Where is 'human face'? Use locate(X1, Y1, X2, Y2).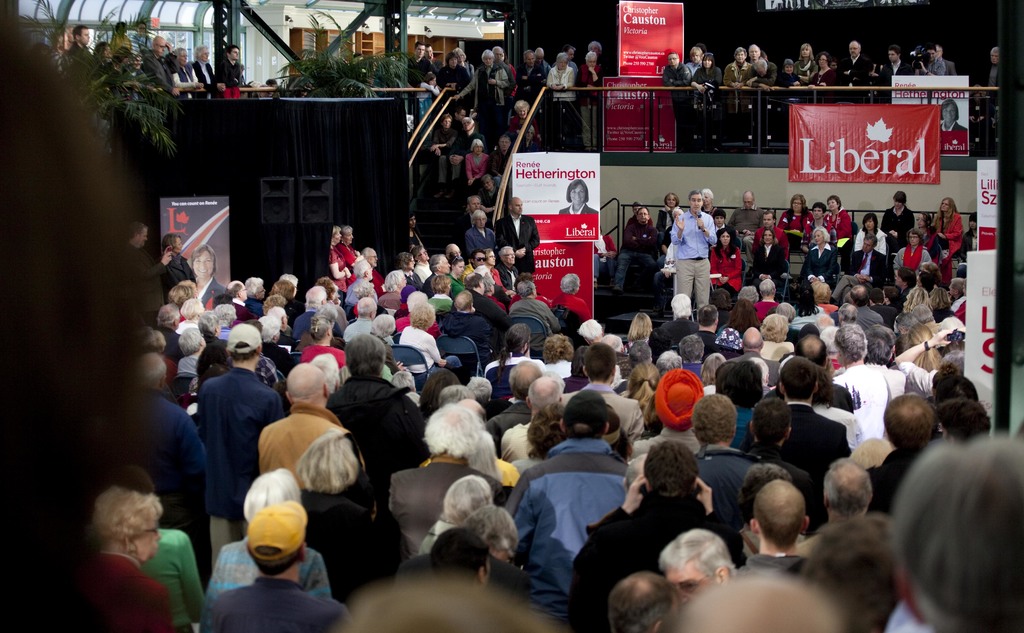
locate(784, 61, 794, 72).
